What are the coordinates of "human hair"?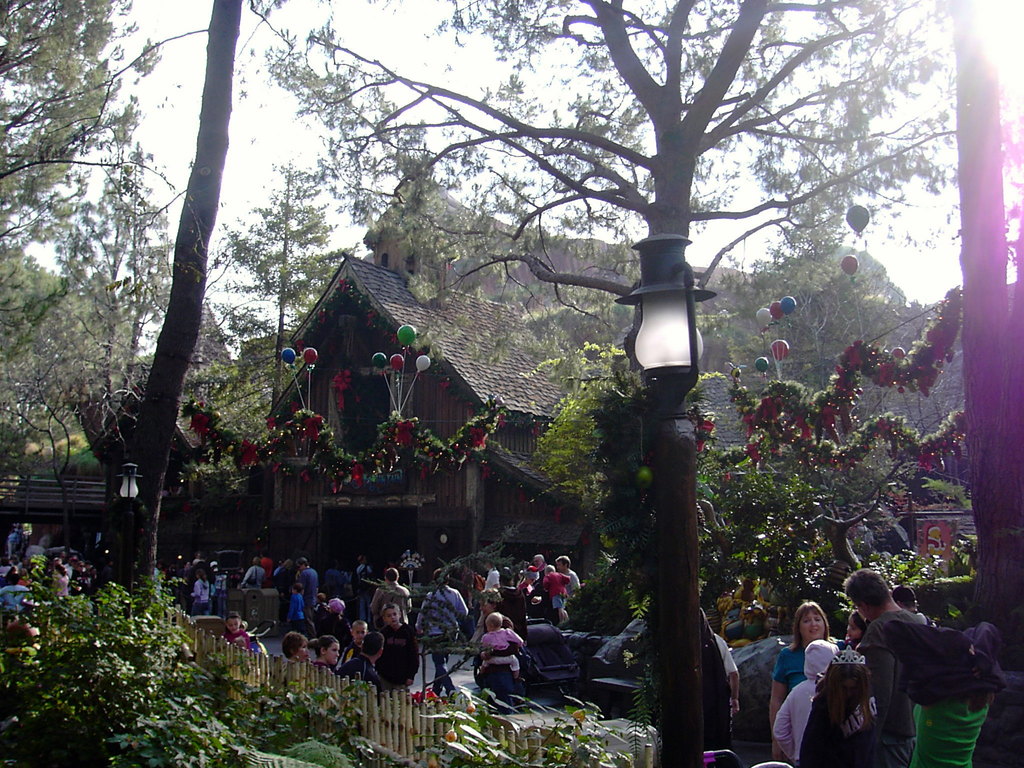
detection(223, 611, 241, 623).
